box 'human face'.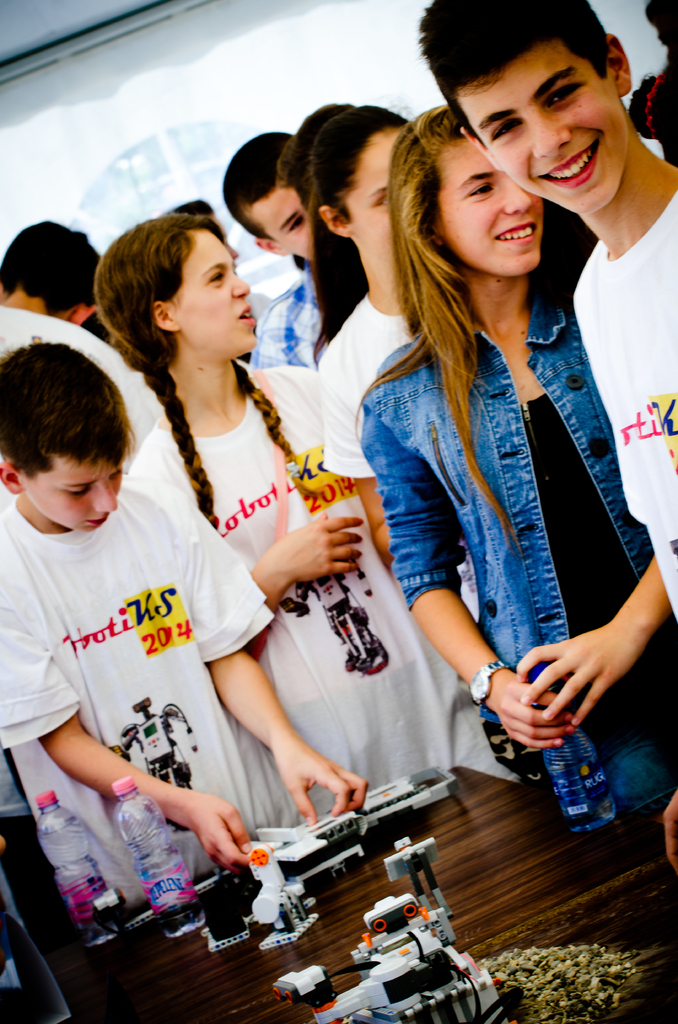
254:184:306:263.
